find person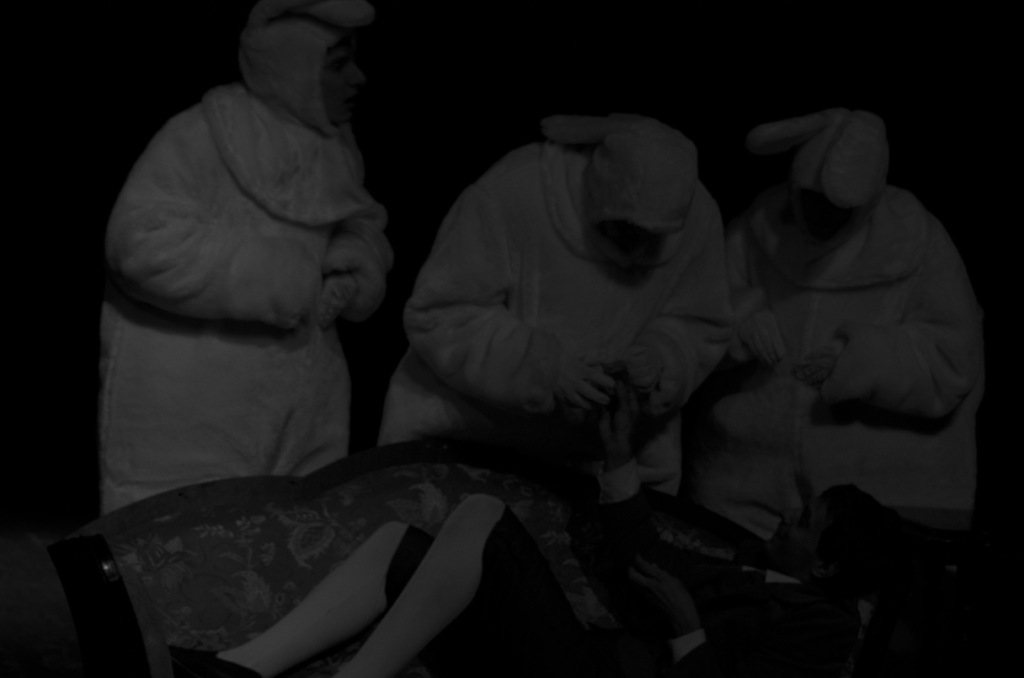
detection(167, 364, 1023, 677)
